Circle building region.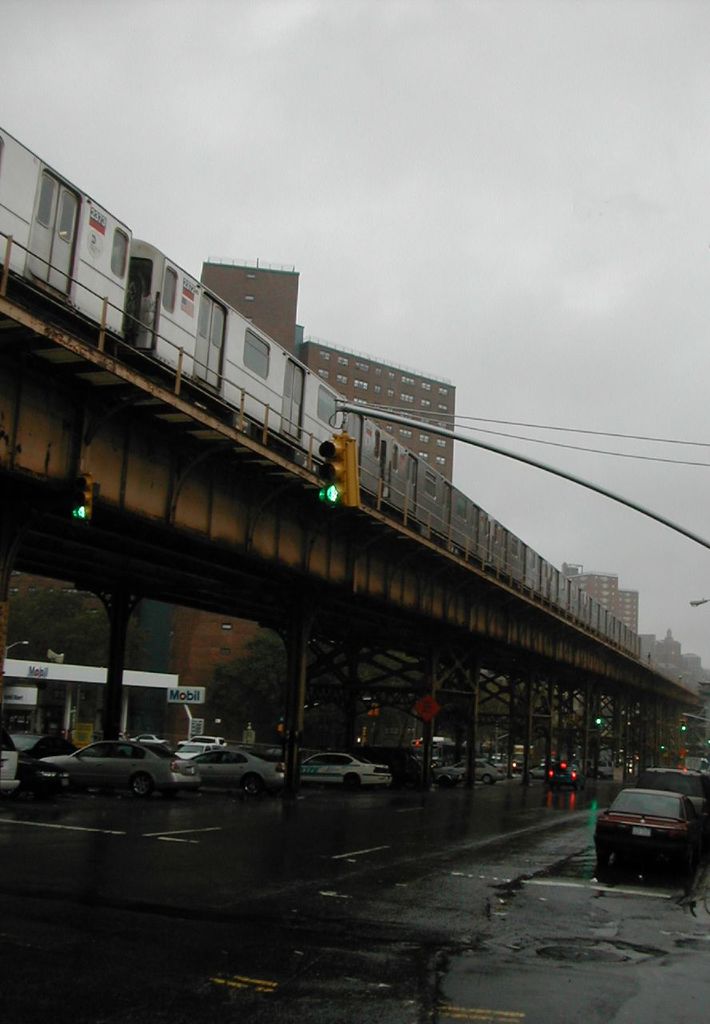
Region: BBox(305, 339, 456, 484).
